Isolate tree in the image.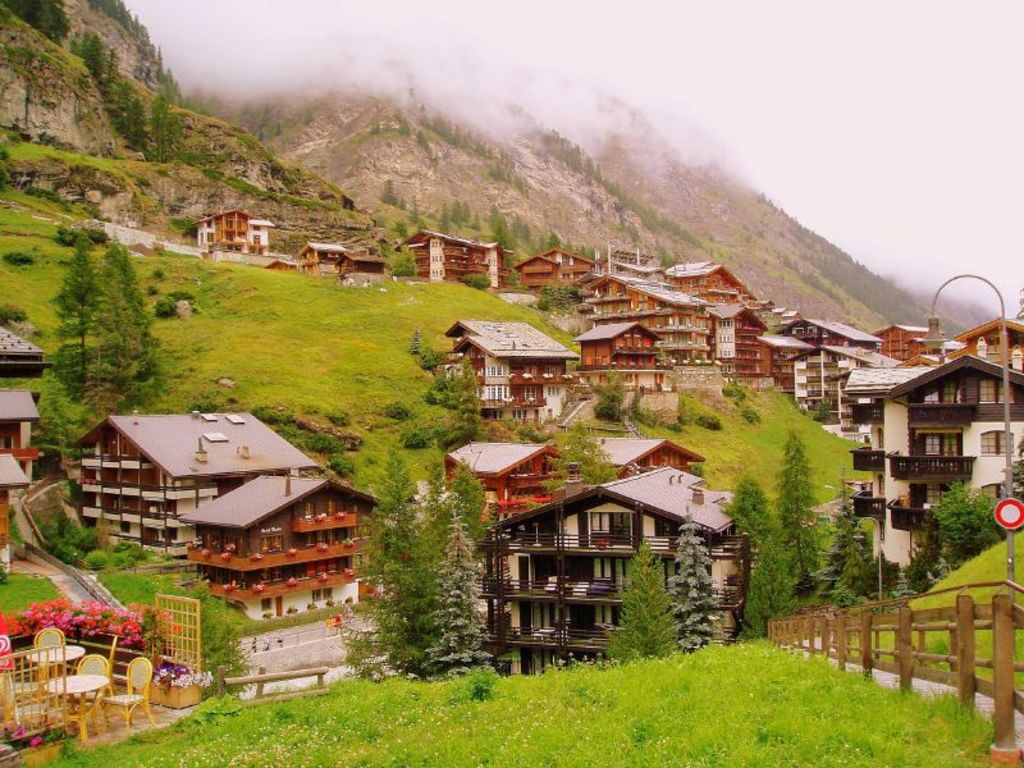
Isolated region: (x1=390, y1=246, x2=422, y2=275).
